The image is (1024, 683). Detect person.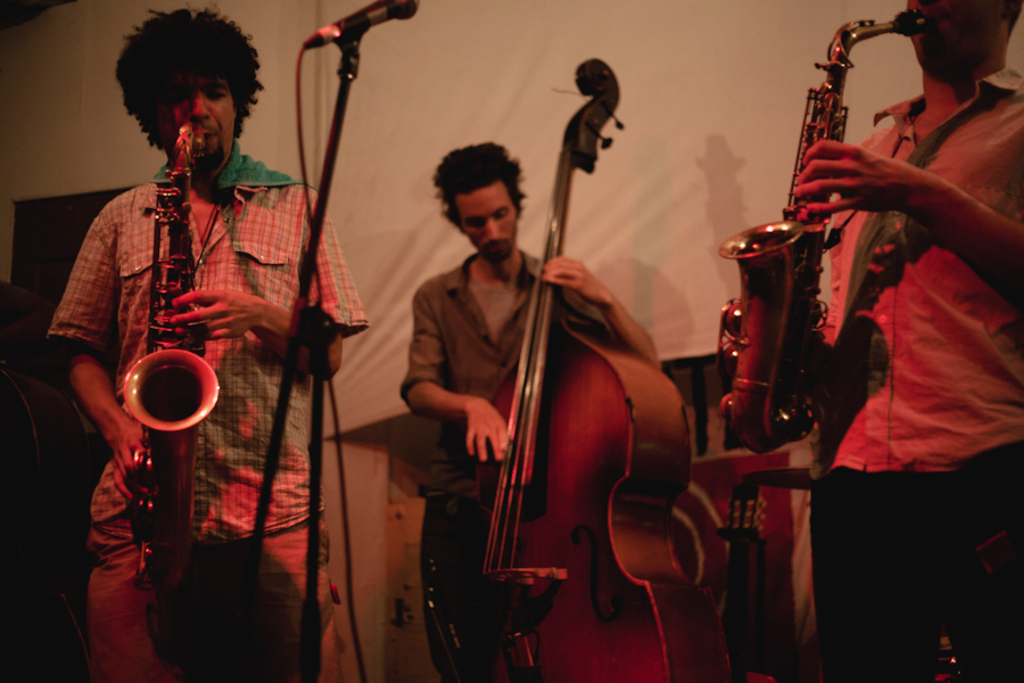
Detection: 782 0 1023 682.
